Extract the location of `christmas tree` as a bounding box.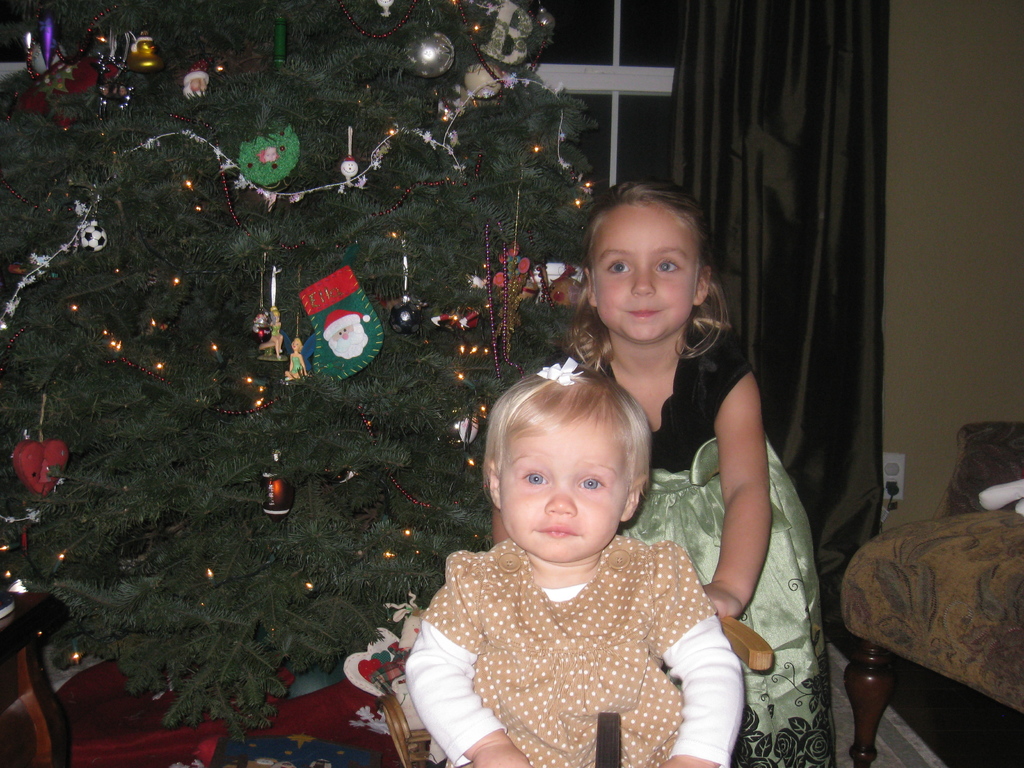
Rect(0, 0, 616, 767).
